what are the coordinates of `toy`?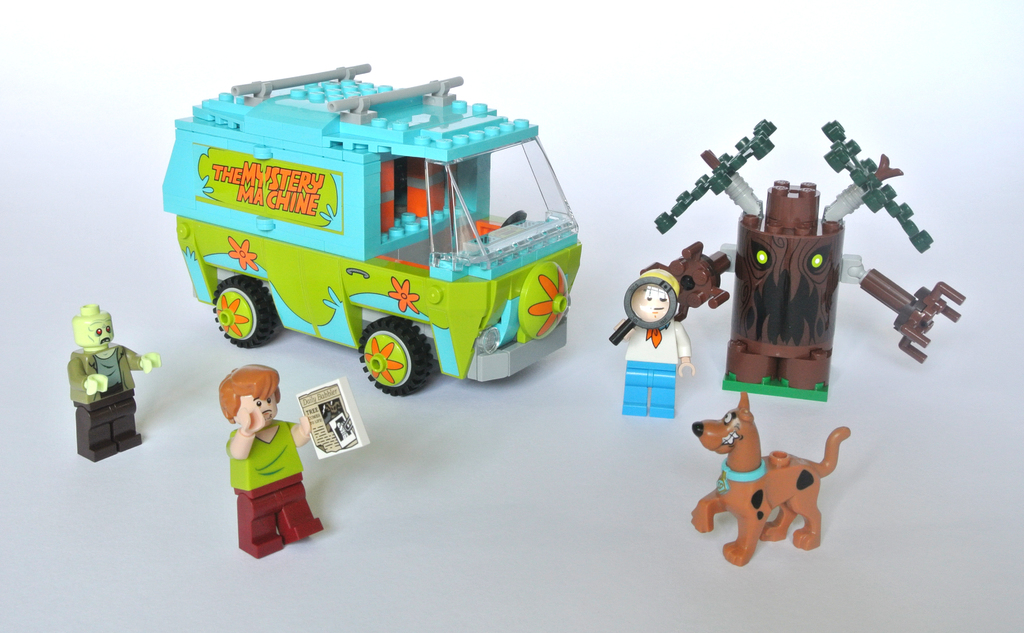
[left=639, top=125, right=966, bottom=401].
